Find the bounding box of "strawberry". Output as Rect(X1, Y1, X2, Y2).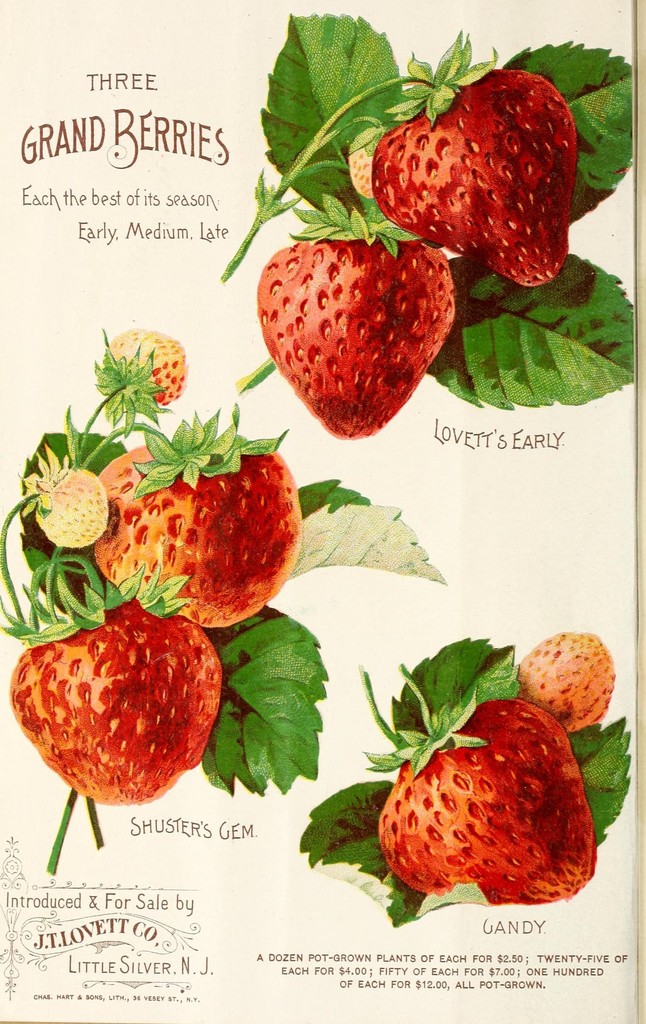
Rect(0, 554, 229, 799).
